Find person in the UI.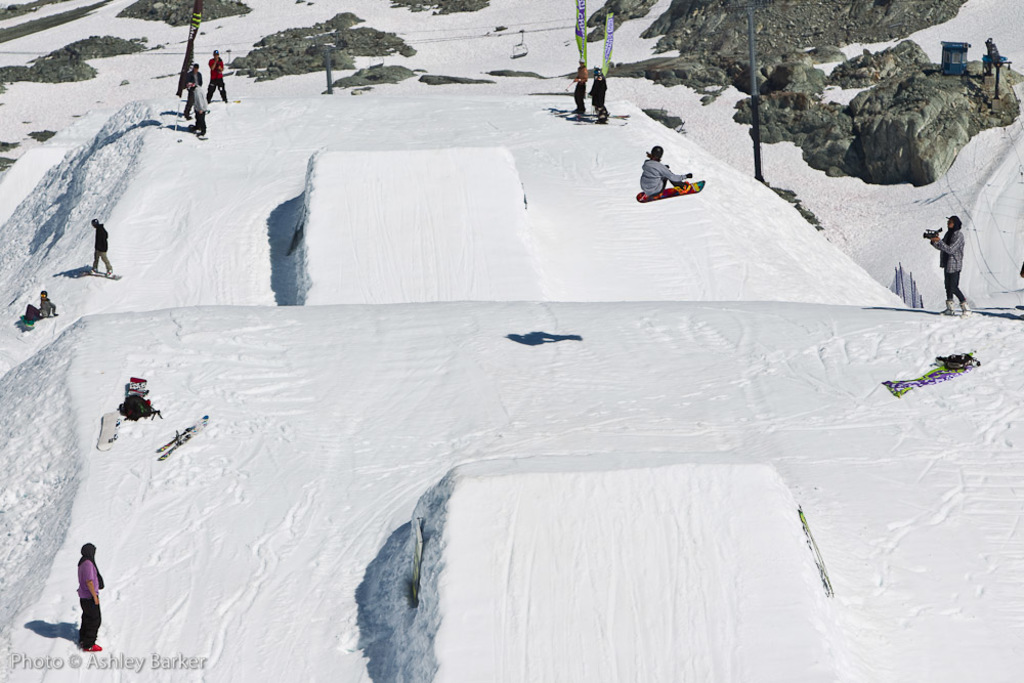
UI element at crop(640, 129, 703, 203).
